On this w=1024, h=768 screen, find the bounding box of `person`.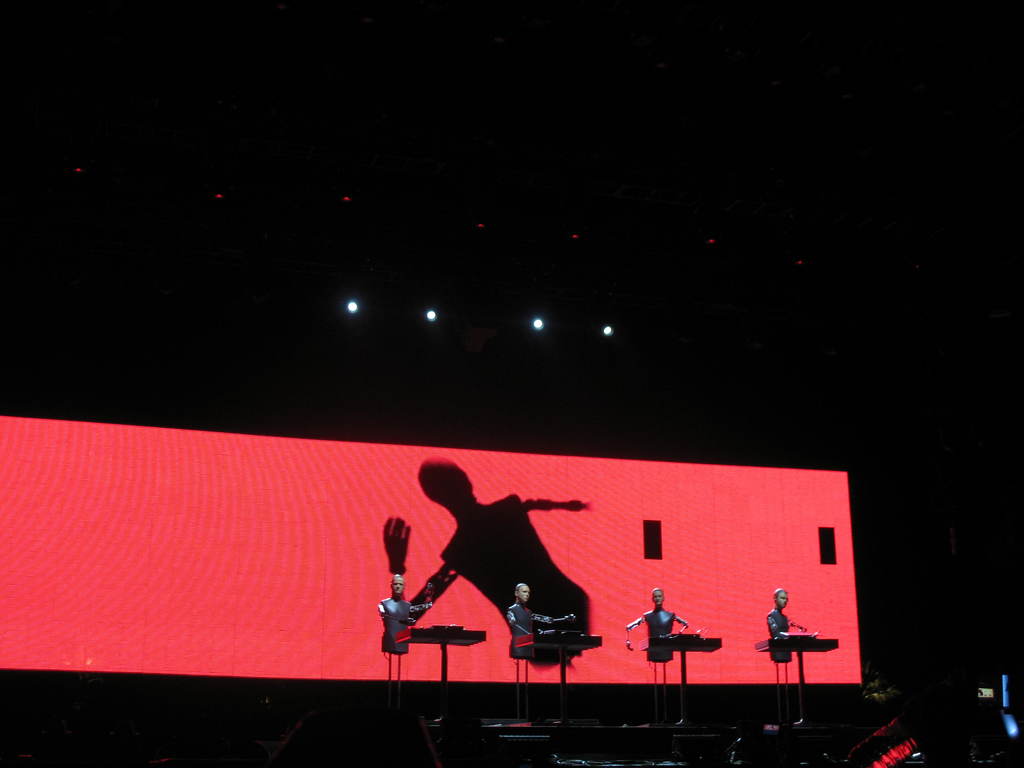
Bounding box: 500:580:577:722.
